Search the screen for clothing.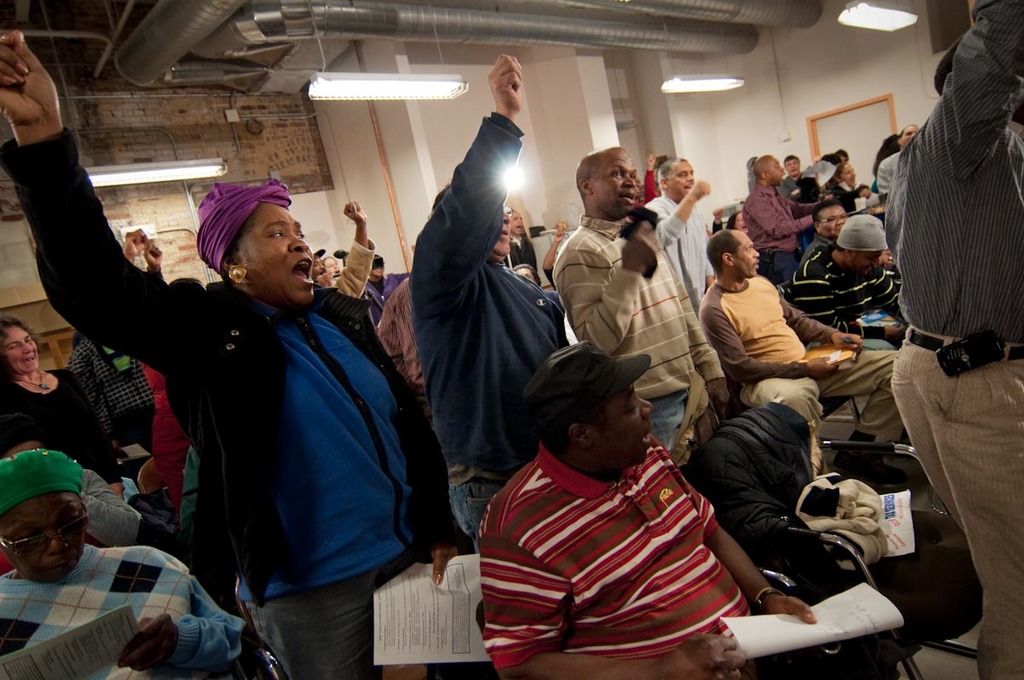
Found at detection(798, 233, 833, 262).
